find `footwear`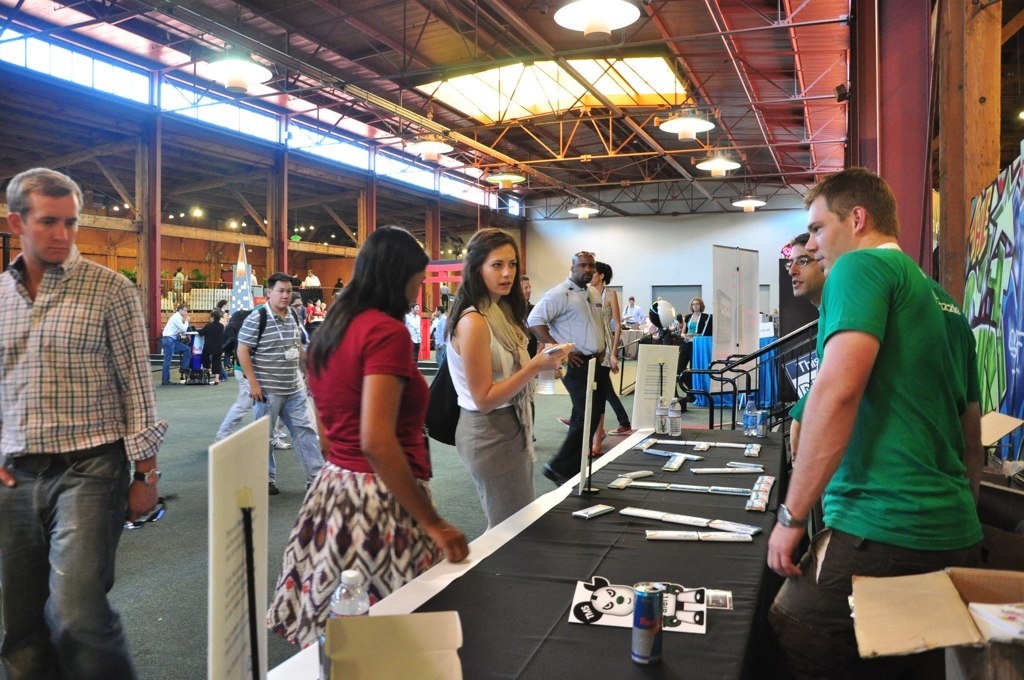
region(269, 480, 281, 495)
